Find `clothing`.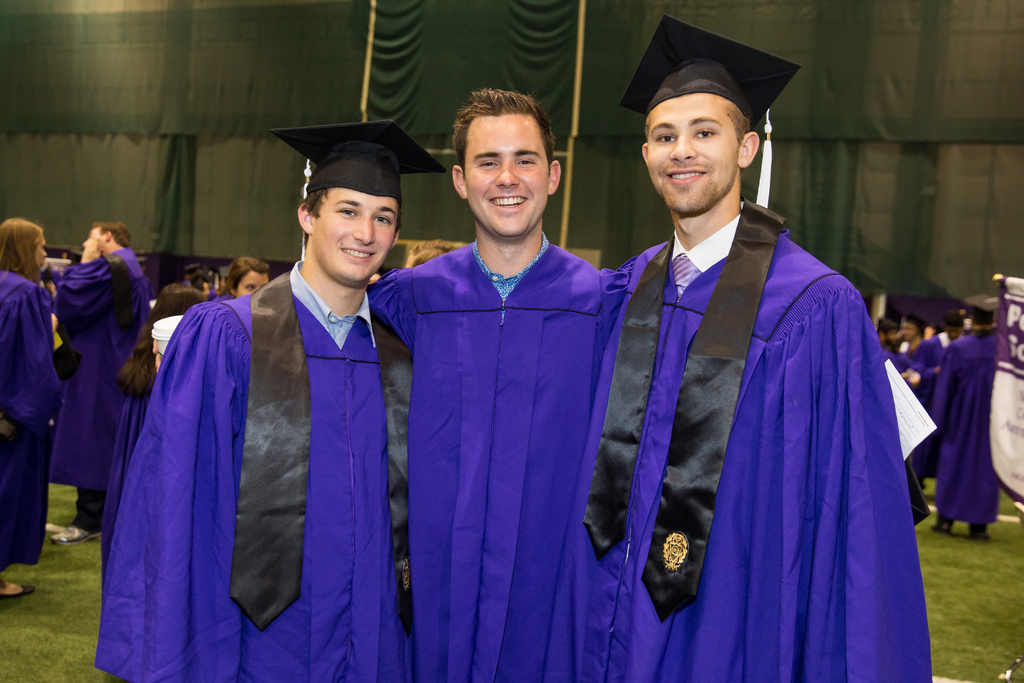
[left=930, top=340, right=993, bottom=520].
